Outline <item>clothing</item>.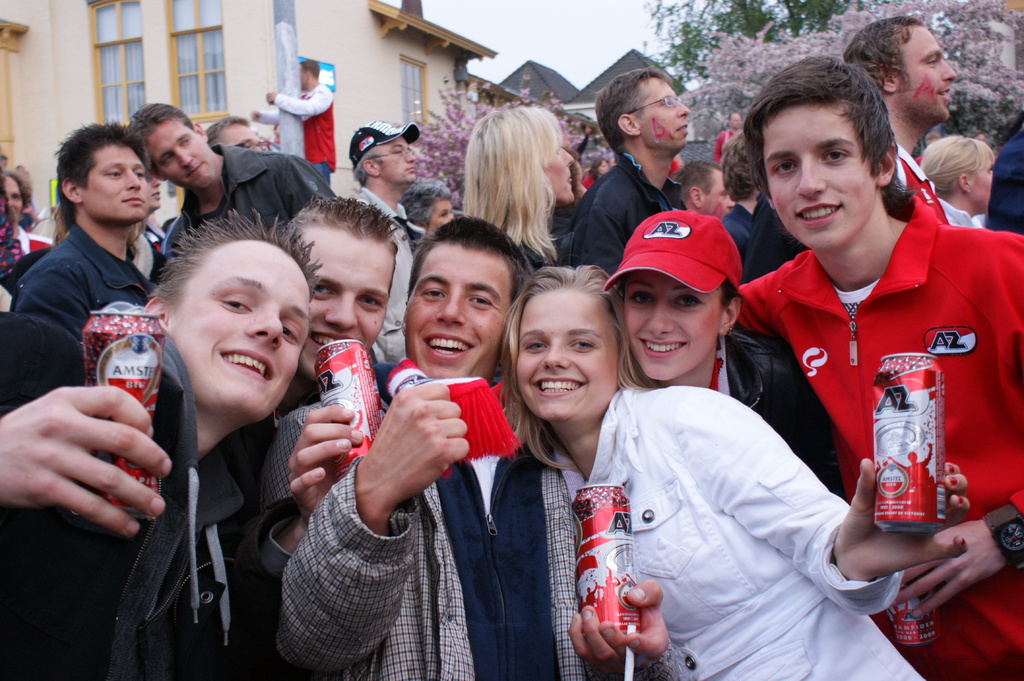
Outline: crop(0, 324, 278, 680).
